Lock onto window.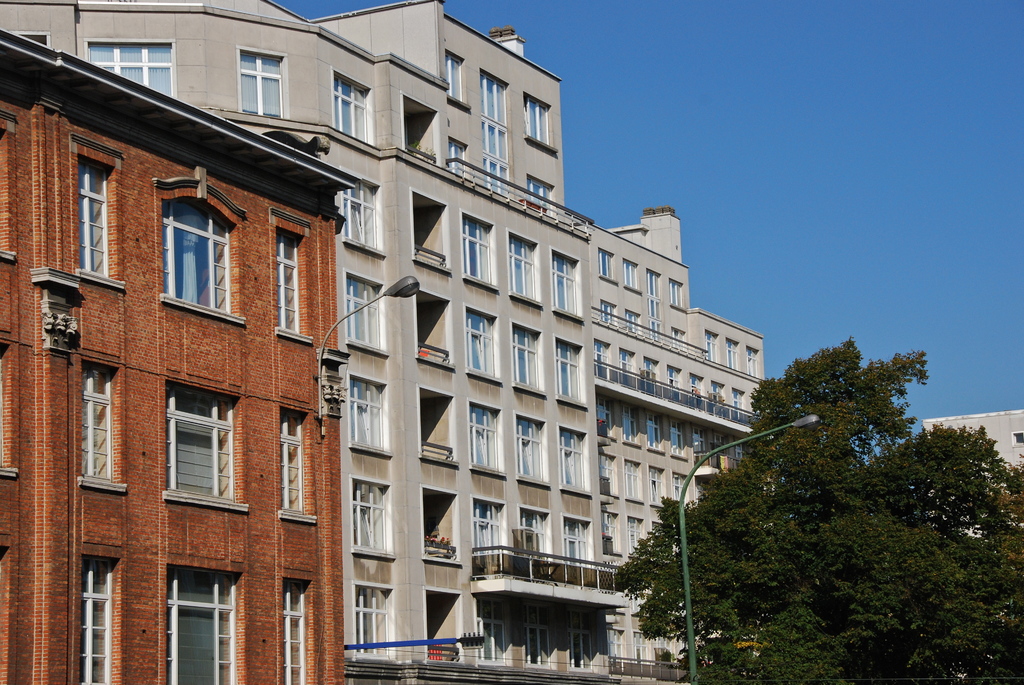
Locked: Rect(651, 464, 669, 508).
